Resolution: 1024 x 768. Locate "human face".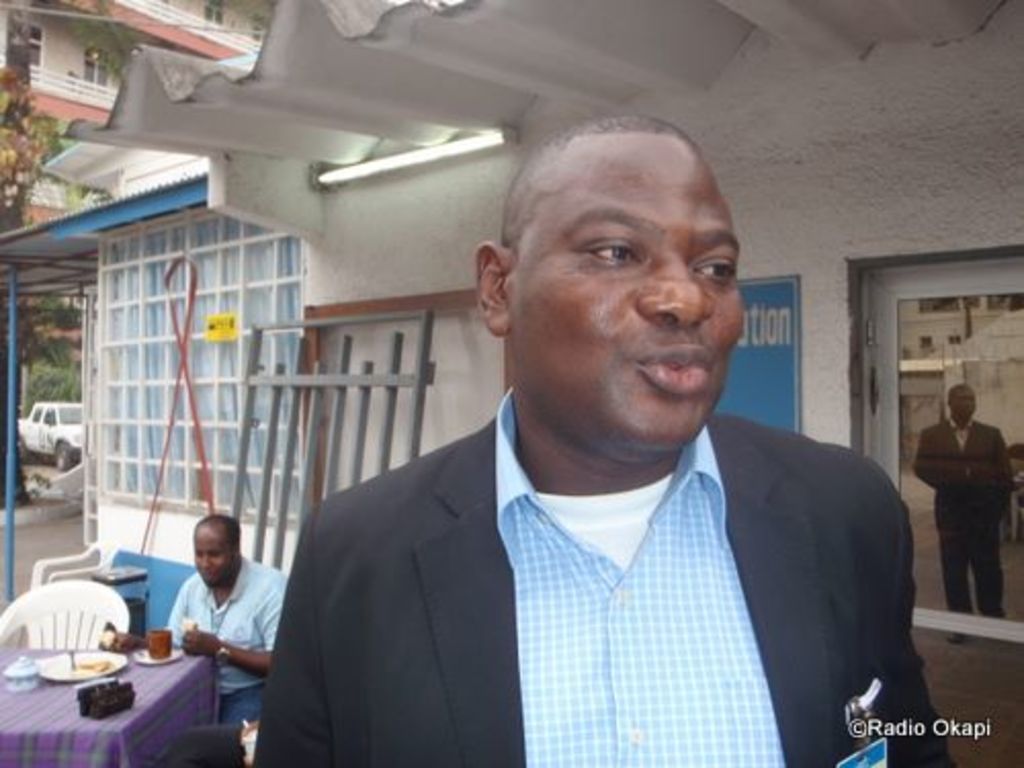
(508,164,745,457).
